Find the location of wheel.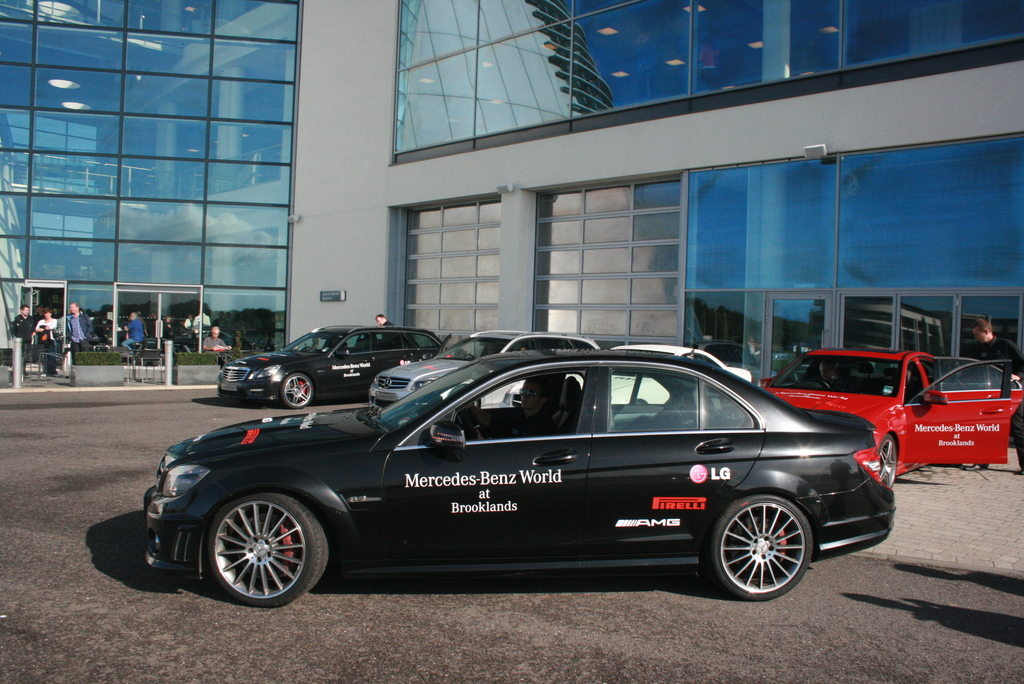
Location: Rect(282, 373, 310, 405).
